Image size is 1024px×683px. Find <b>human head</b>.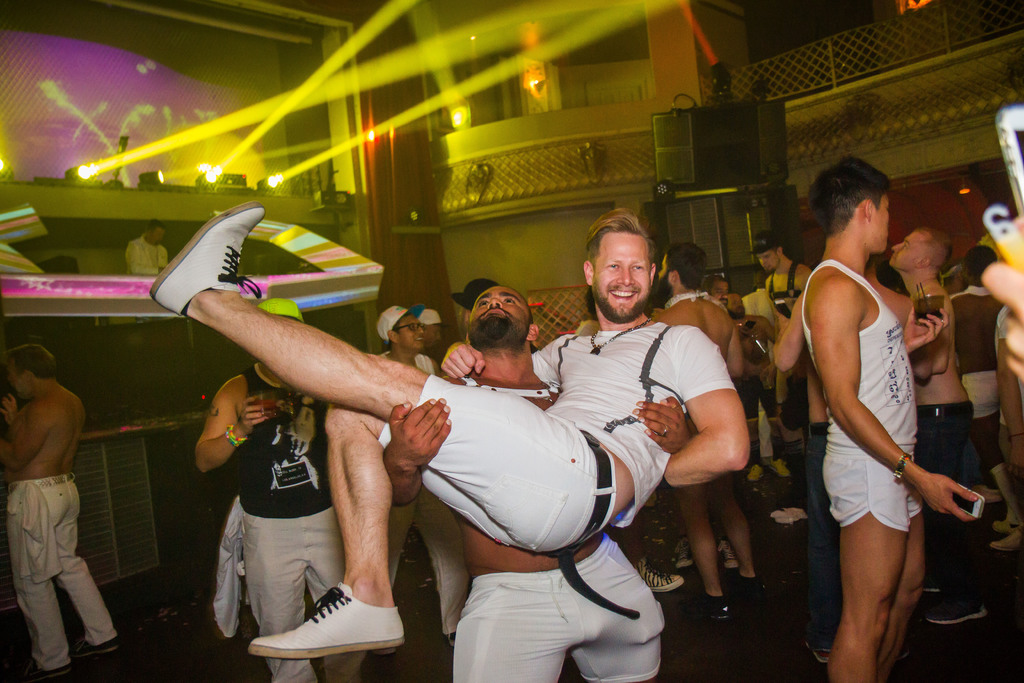
(587,216,673,308).
